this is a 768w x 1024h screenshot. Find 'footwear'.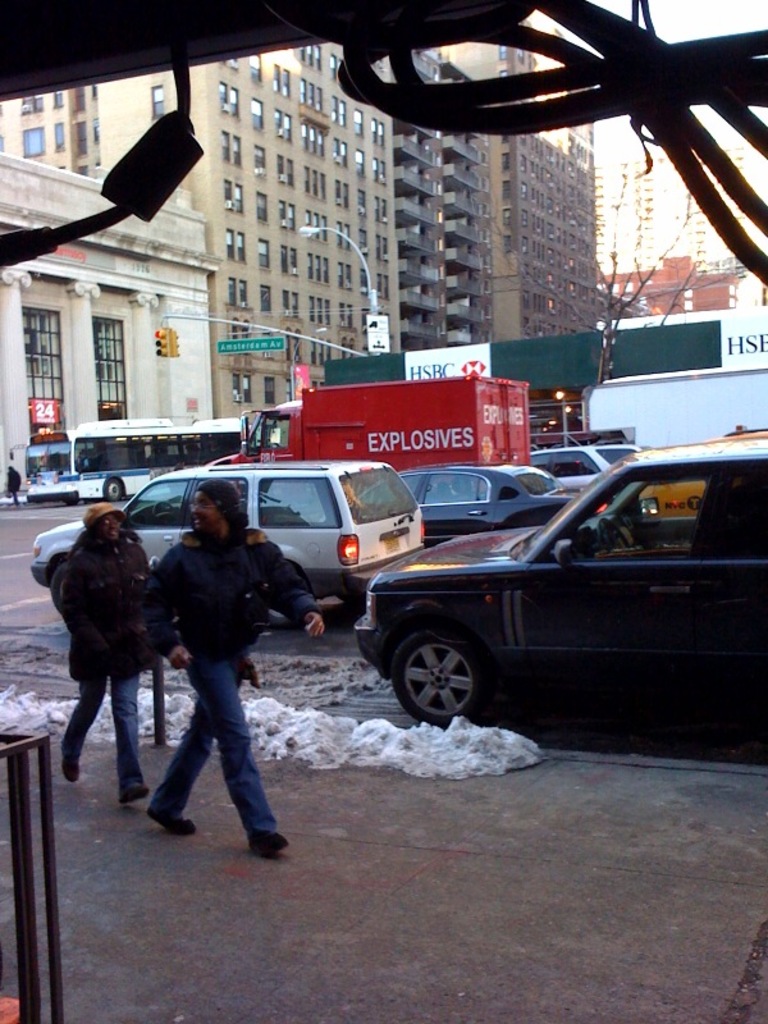
Bounding box: [x1=247, y1=832, x2=288, y2=854].
